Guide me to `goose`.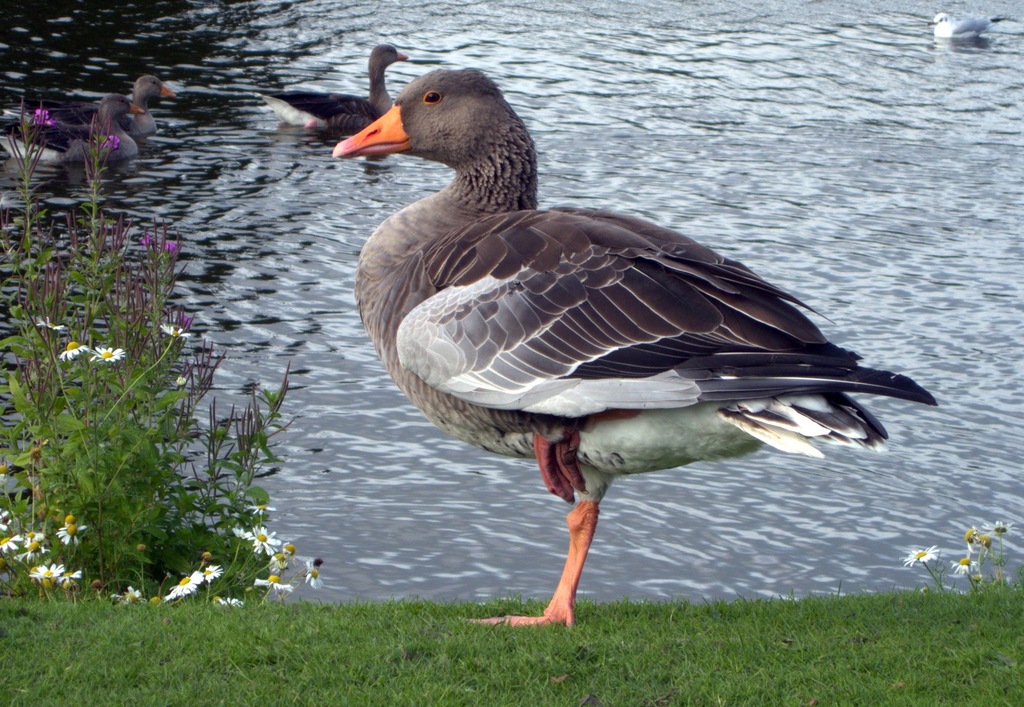
Guidance: [left=0, top=93, right=138, bottom=164].
